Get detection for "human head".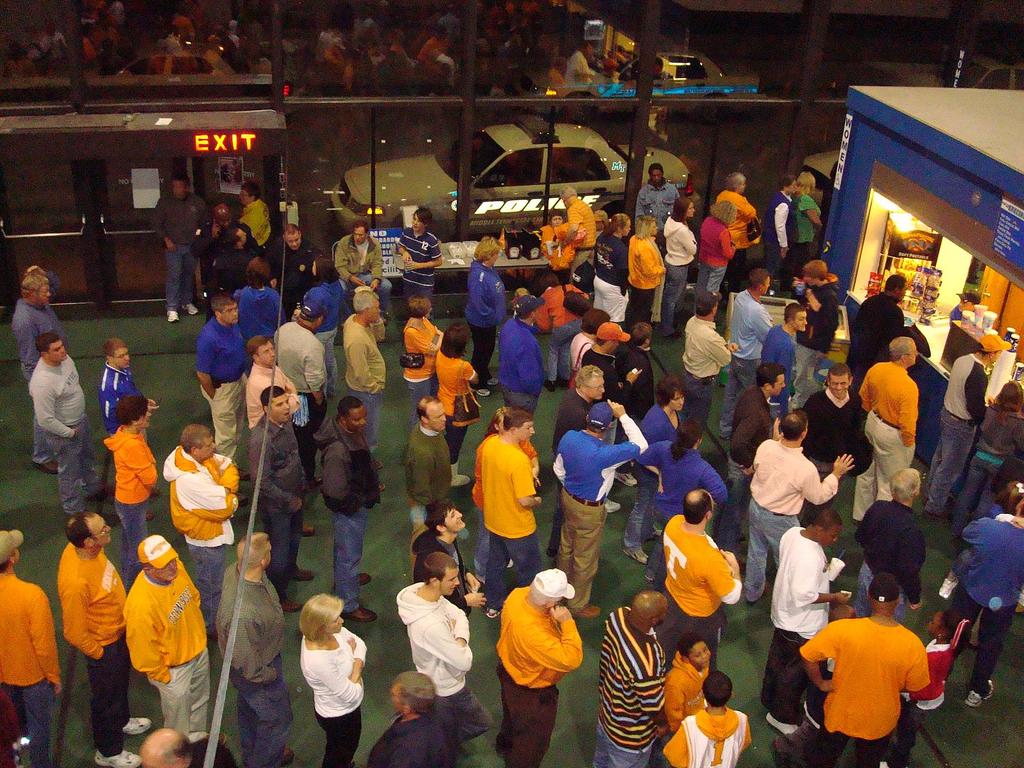
Detection: <box>677,421,705,449</box>.
